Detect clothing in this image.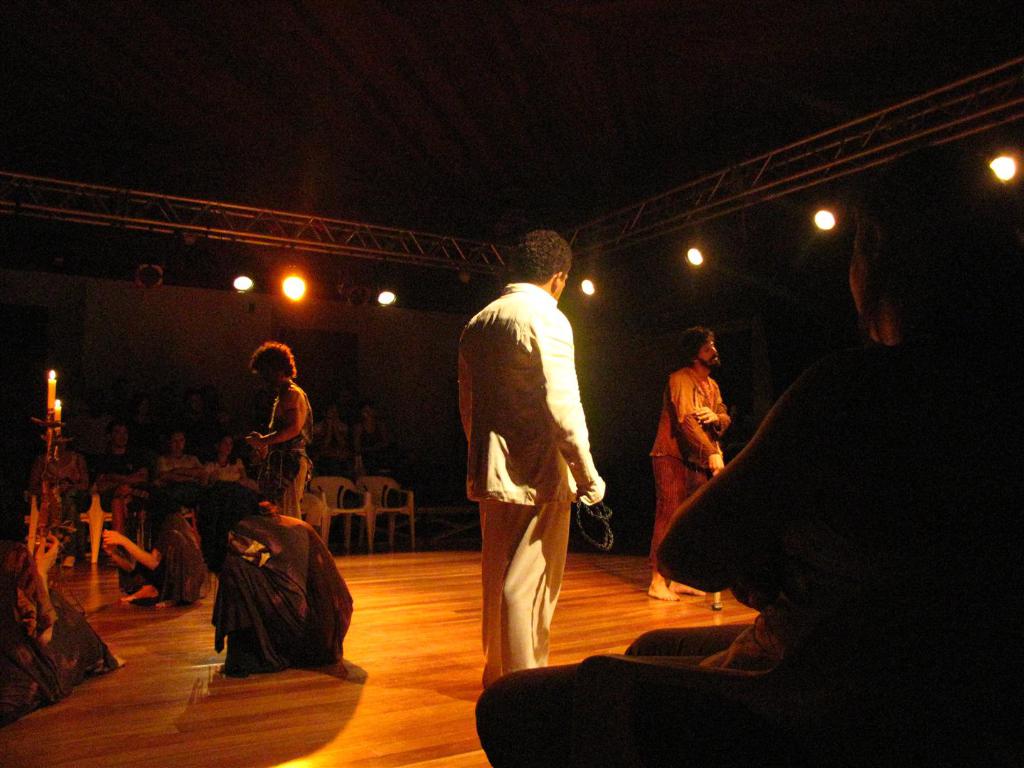
Detection: l=206, t=454, r=247, b=490.
